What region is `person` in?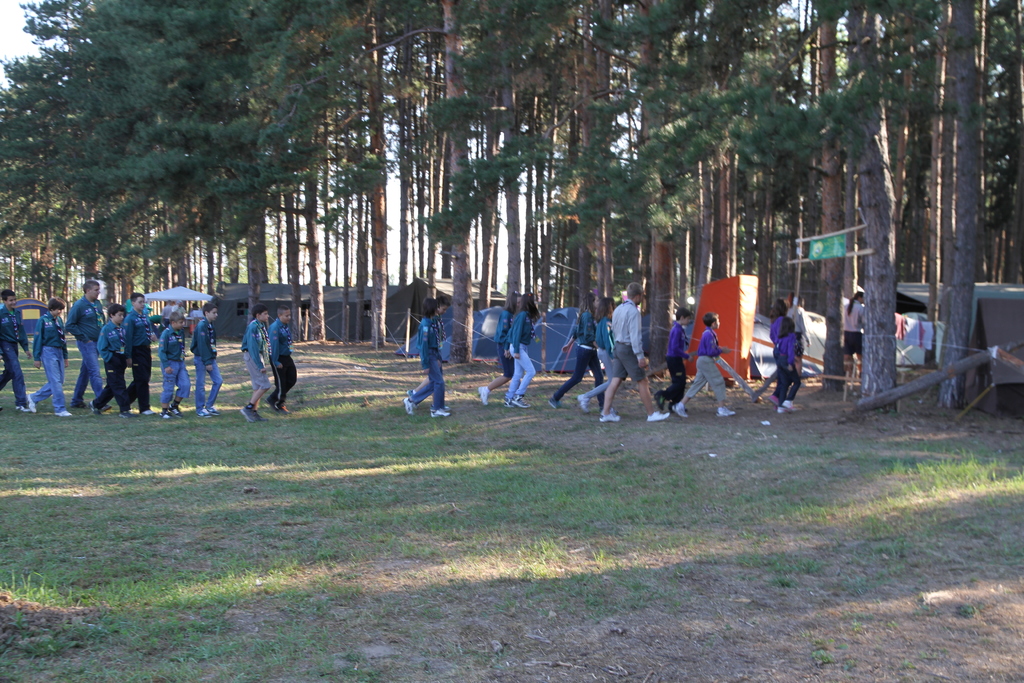
locate(545, 292, 615, 415).
